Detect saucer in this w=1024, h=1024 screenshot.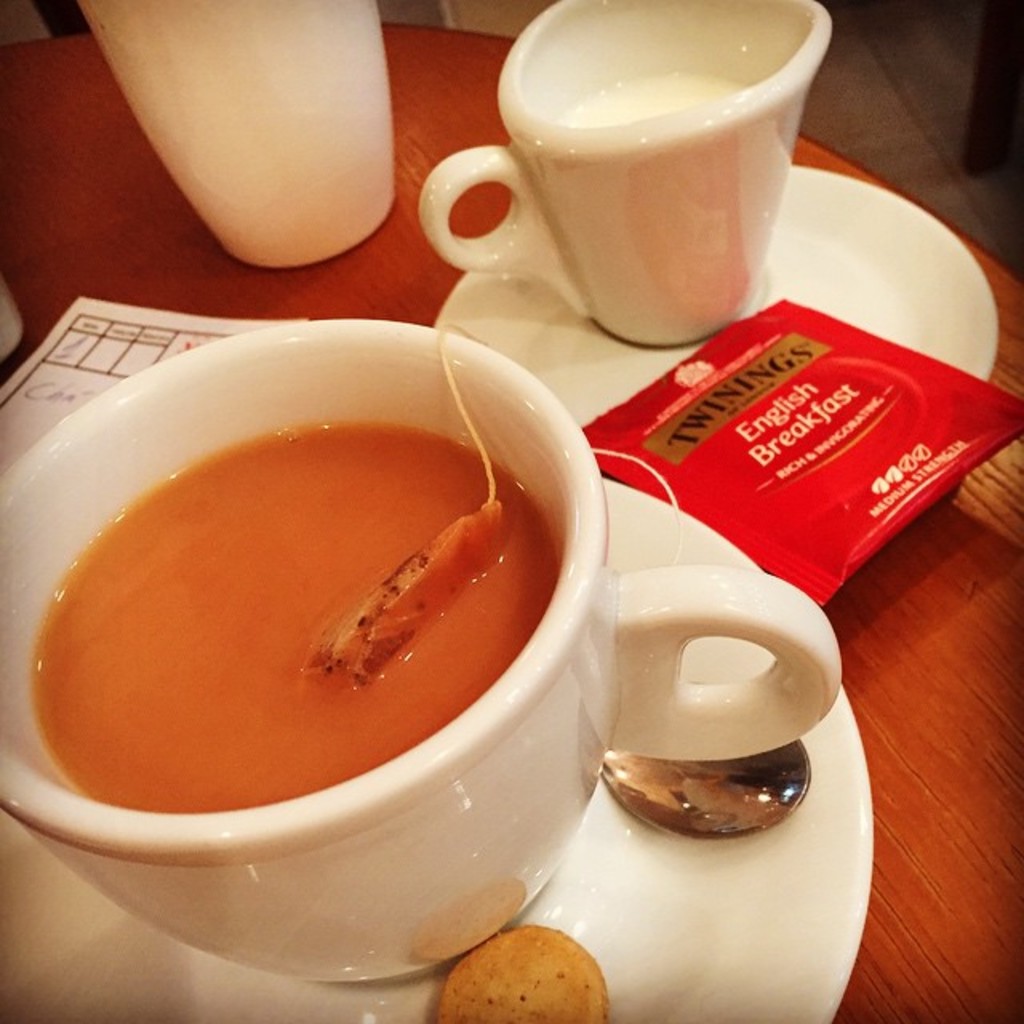
Detection: x1=429 y1=162 x2=1000 y2=429.
